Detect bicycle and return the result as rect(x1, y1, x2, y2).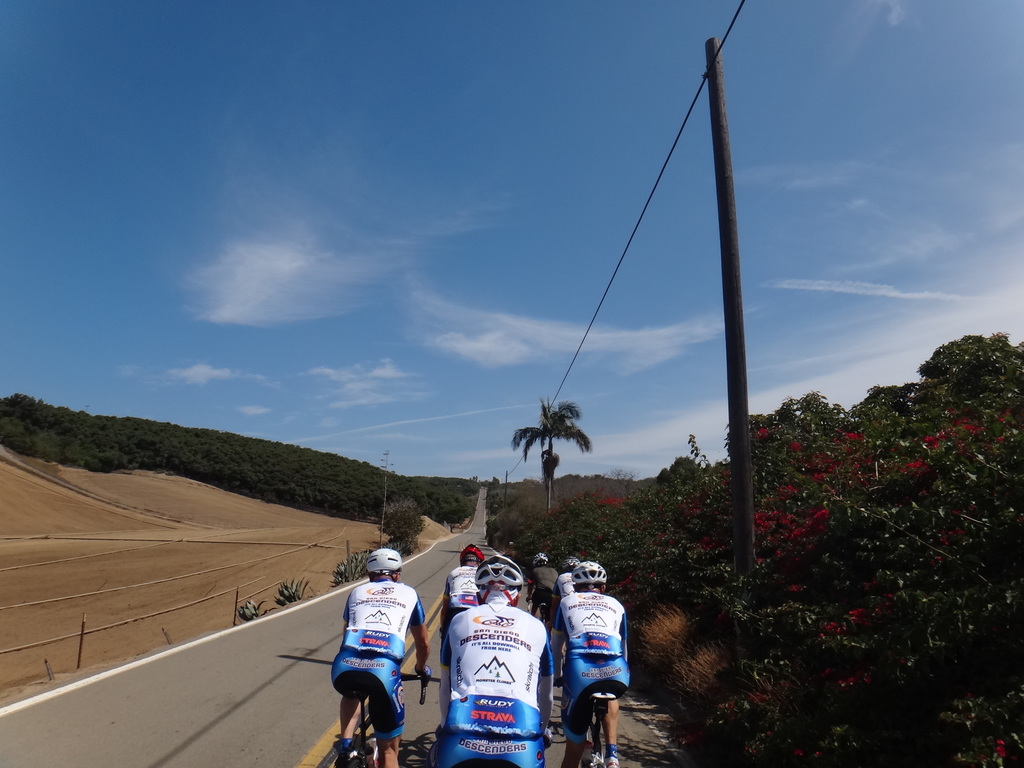
rect(525, 590, 548, 626).
